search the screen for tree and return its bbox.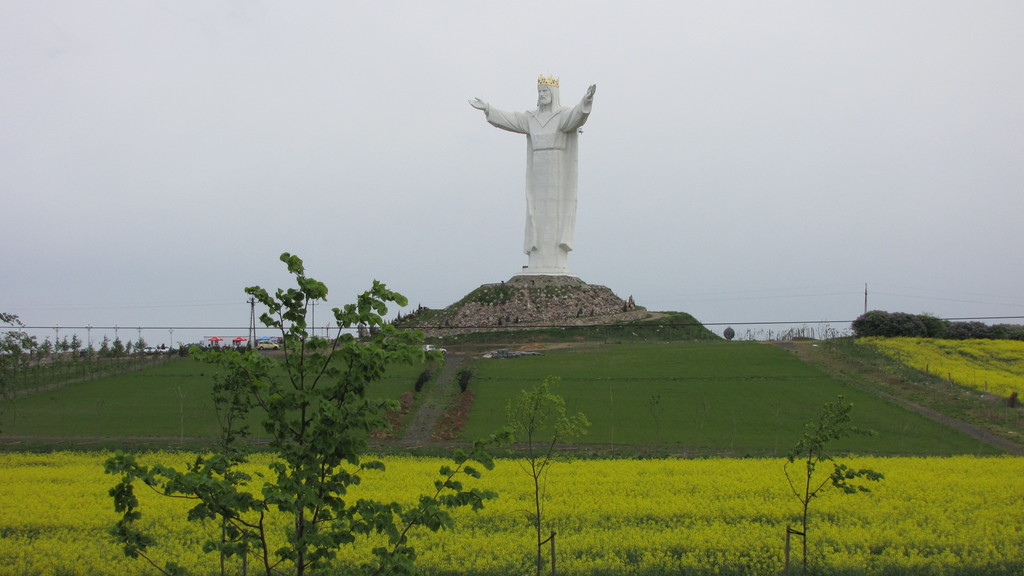
Found: region(852, 305, 892, 335).
